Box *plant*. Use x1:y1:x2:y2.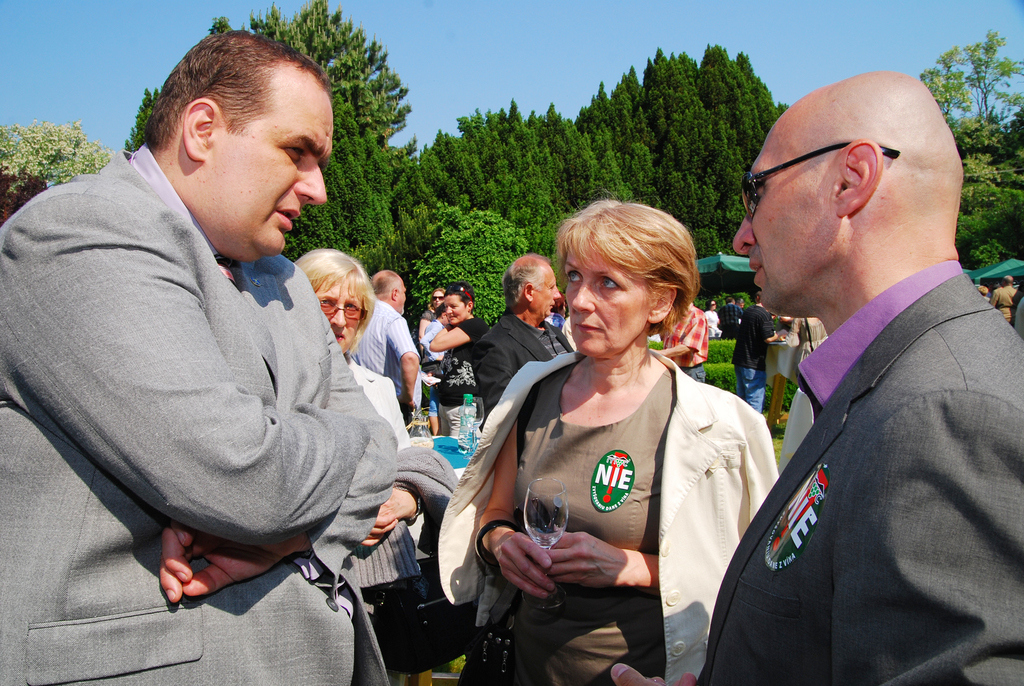
774:377:792:414.
